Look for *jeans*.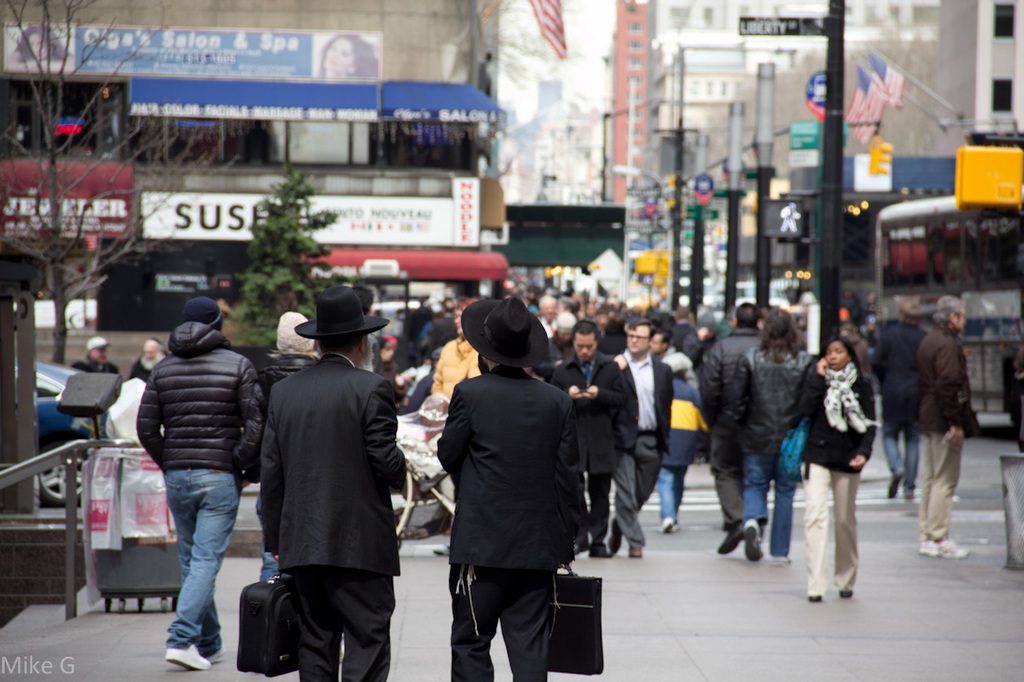
Found: <bbox>165, 468, 241, 654</bbox>.
